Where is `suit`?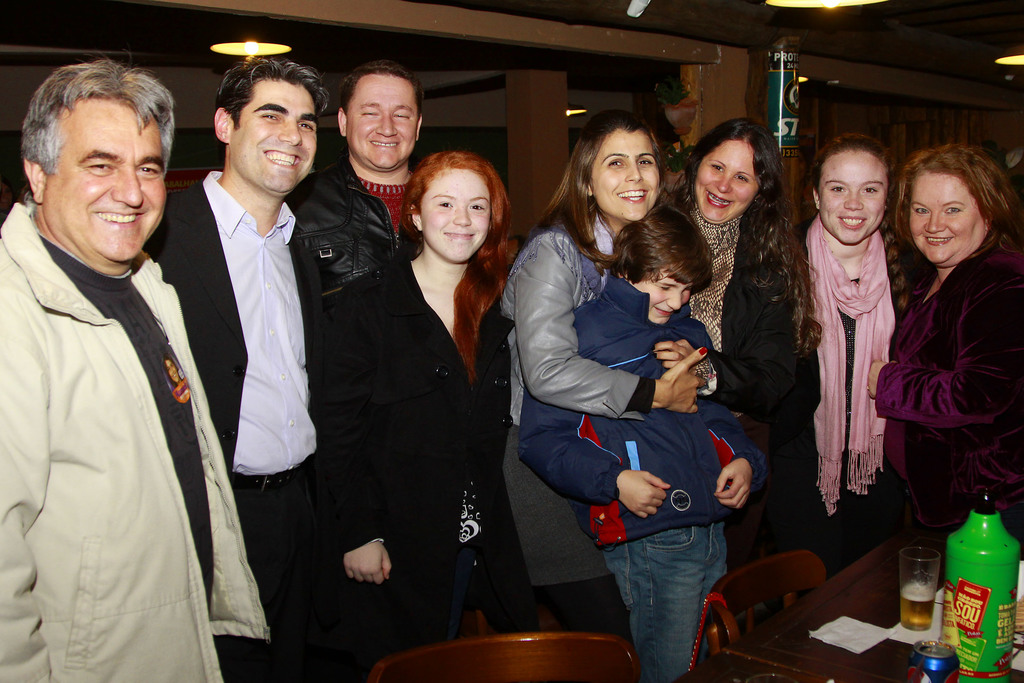
bbox=(136, 163, 332, 675).
